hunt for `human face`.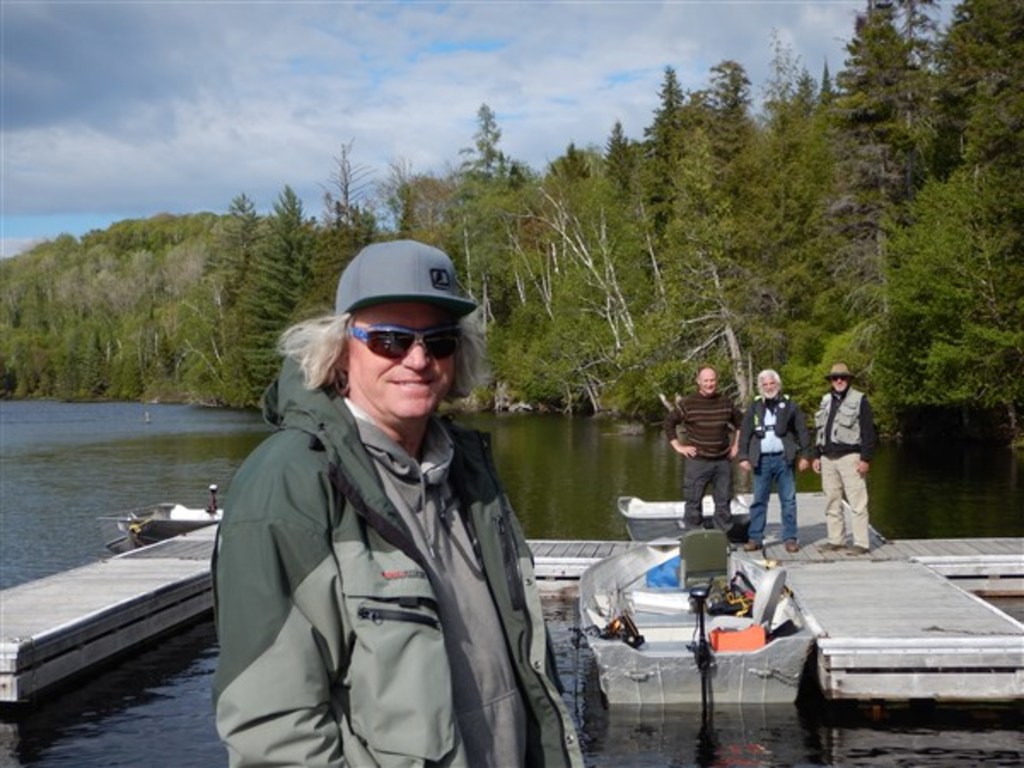
Hunted down at box(350, 297, 461, 416).
